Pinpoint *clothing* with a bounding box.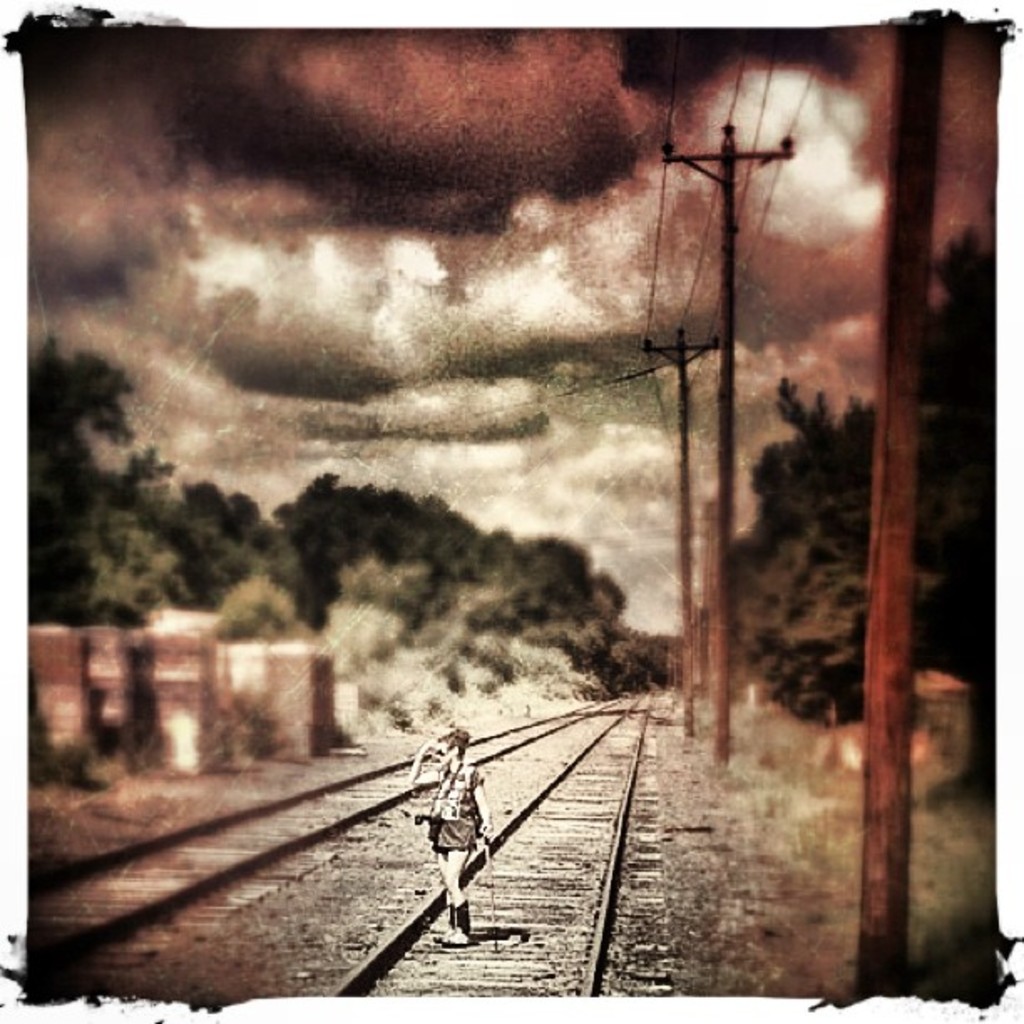
locate(397, 724, 497, 939).
